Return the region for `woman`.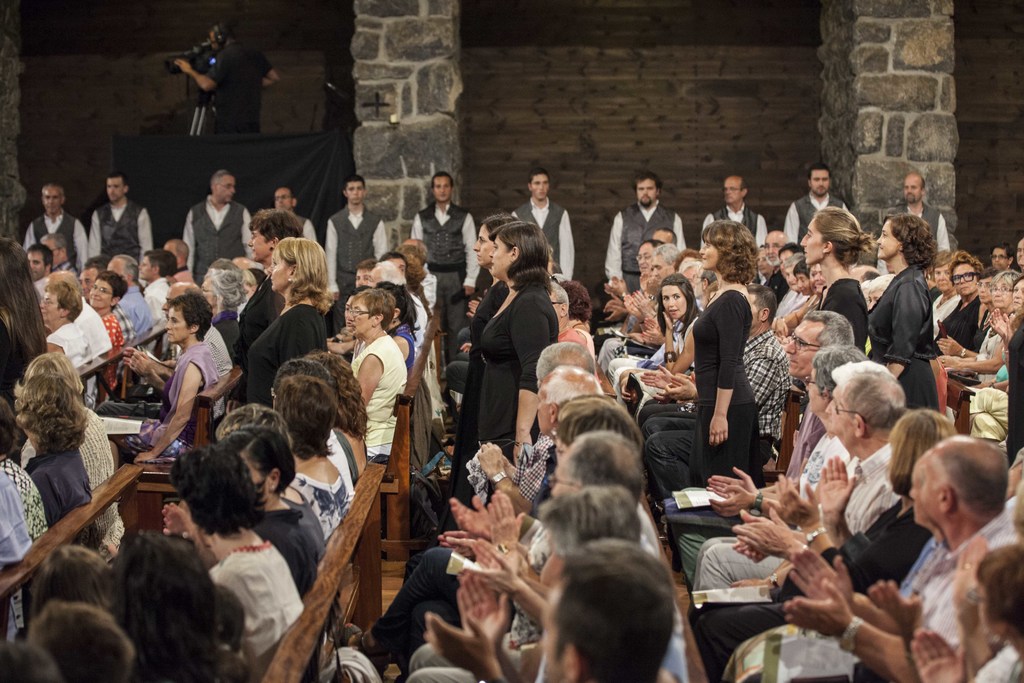
{"x1": 200, "y1": 270, "x2": 247, "y2": 363}.
